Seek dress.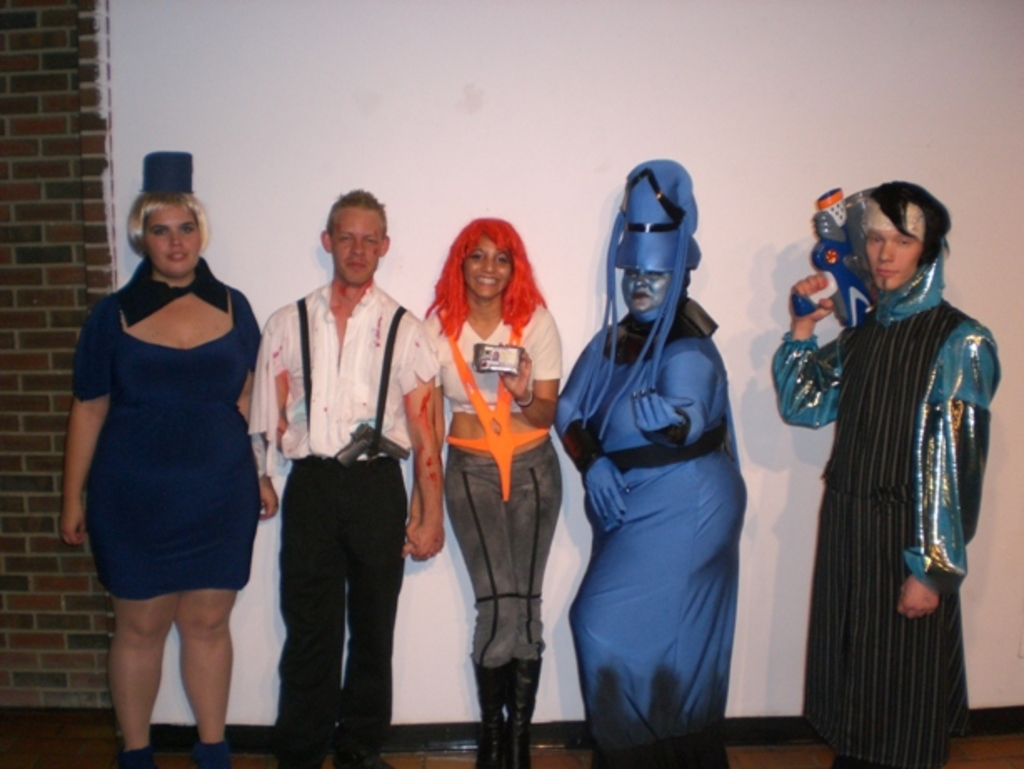
bbox(73, 292, 262, 601).
